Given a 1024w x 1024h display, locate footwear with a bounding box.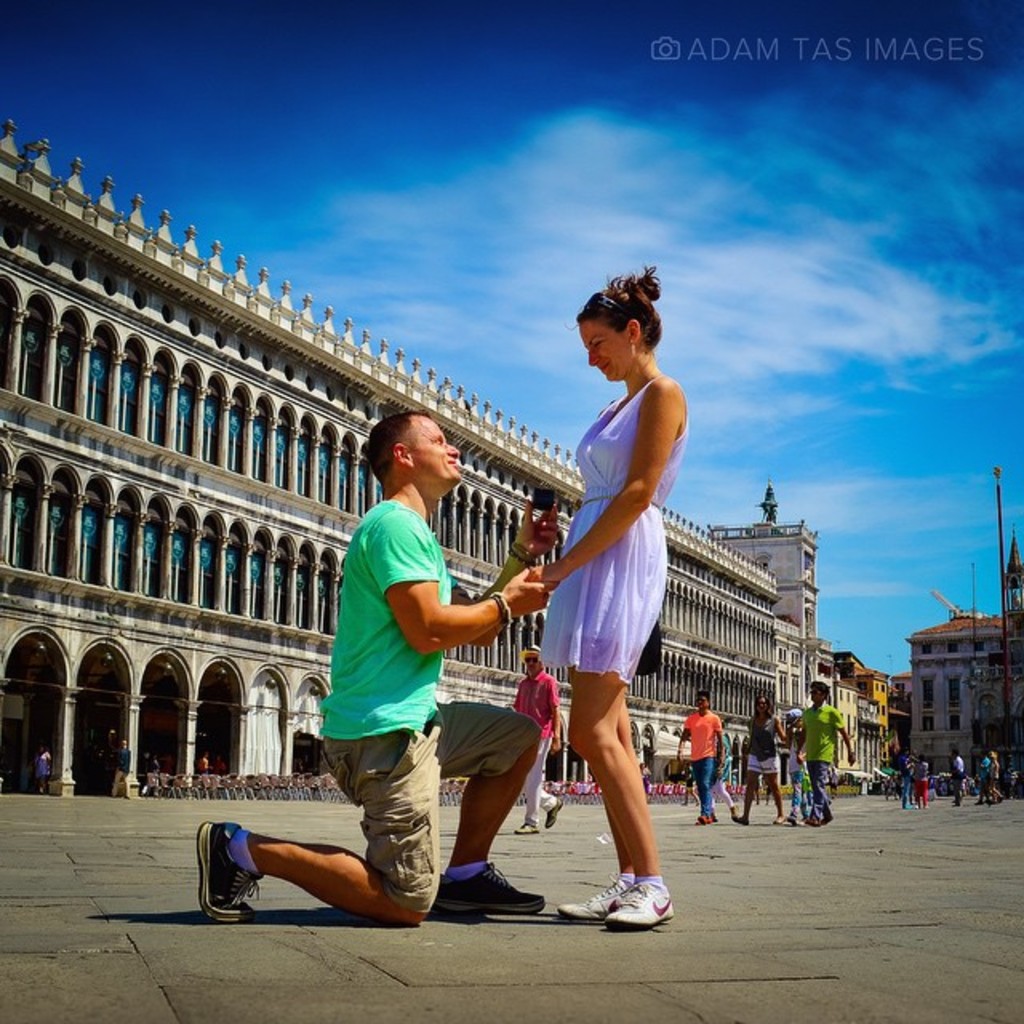
Located: pyautogui.locateOnScreen(597, 874, 677, 938).
